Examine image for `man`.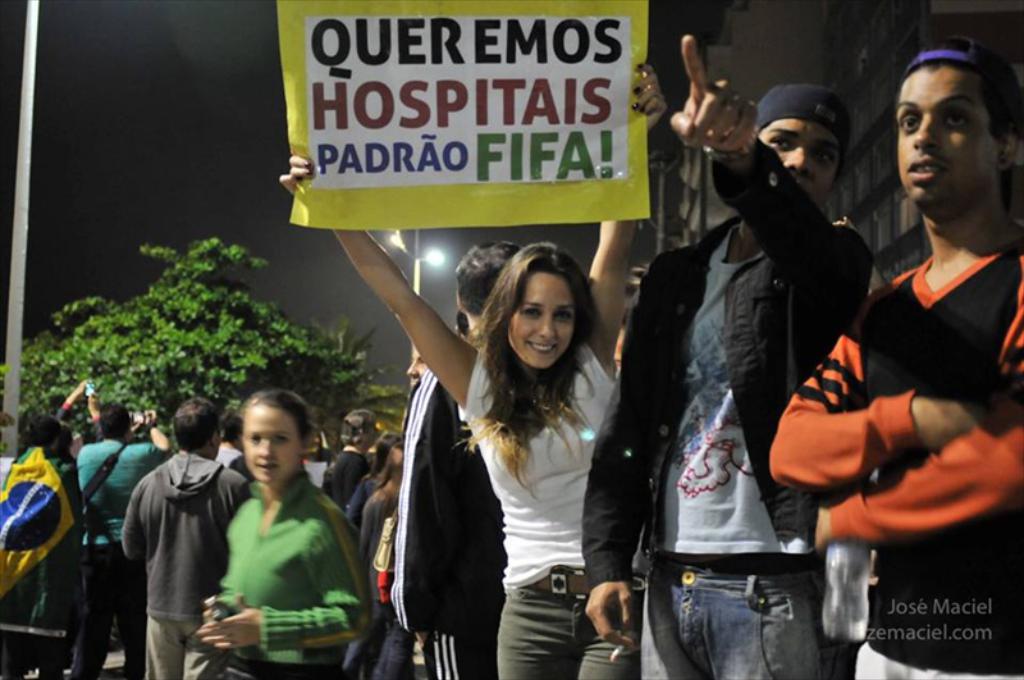
Examination result: (x1=387, y1=237, x2=543, y2=679).
